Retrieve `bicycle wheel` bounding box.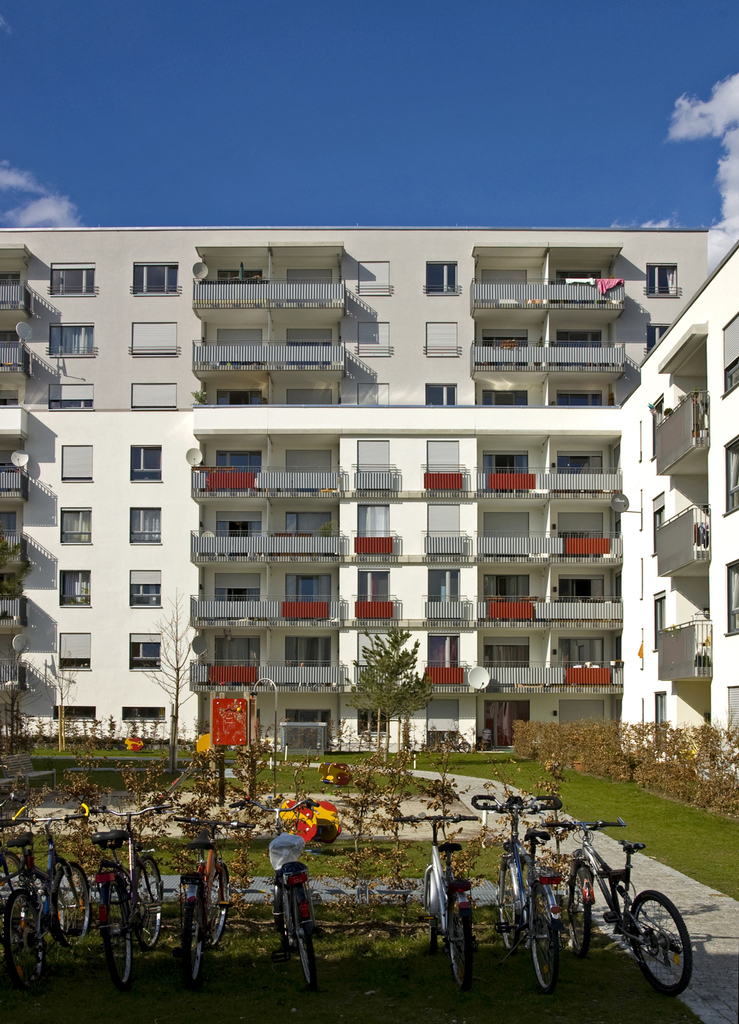
Bounding box: BBox(0, 884, 50, 998).
